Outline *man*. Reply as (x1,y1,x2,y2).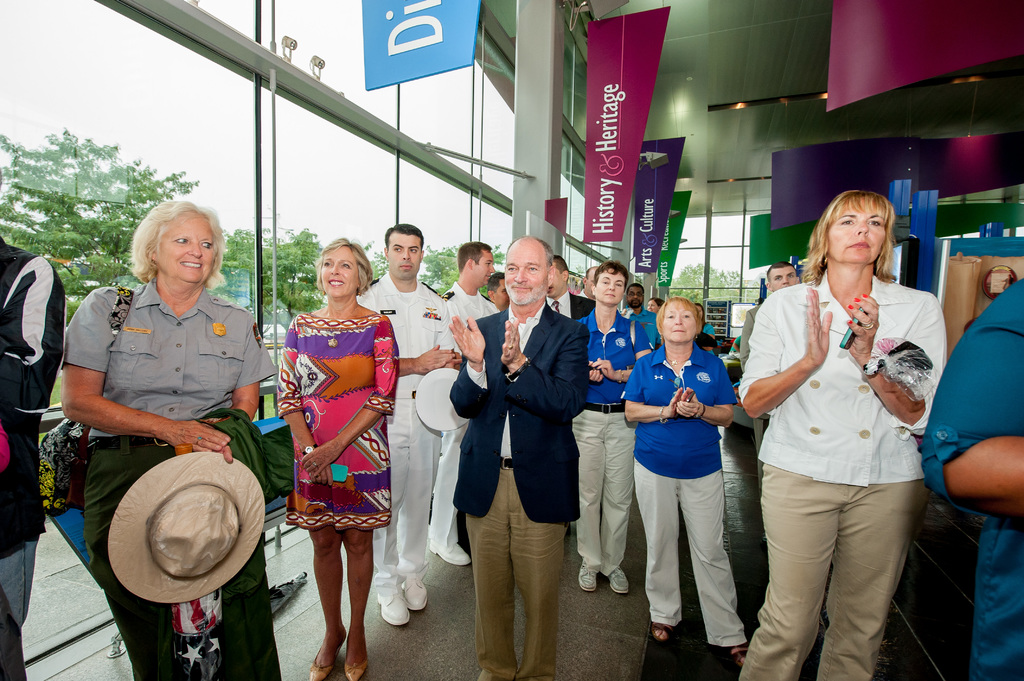
(490,271,513,305).
